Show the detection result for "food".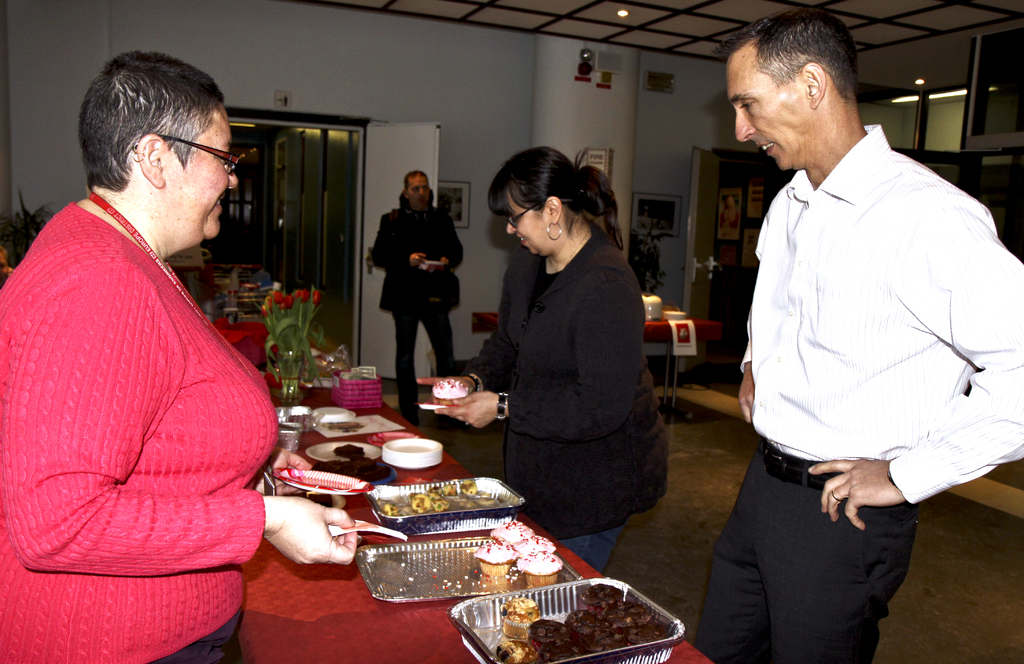
(511,532,556,555).
